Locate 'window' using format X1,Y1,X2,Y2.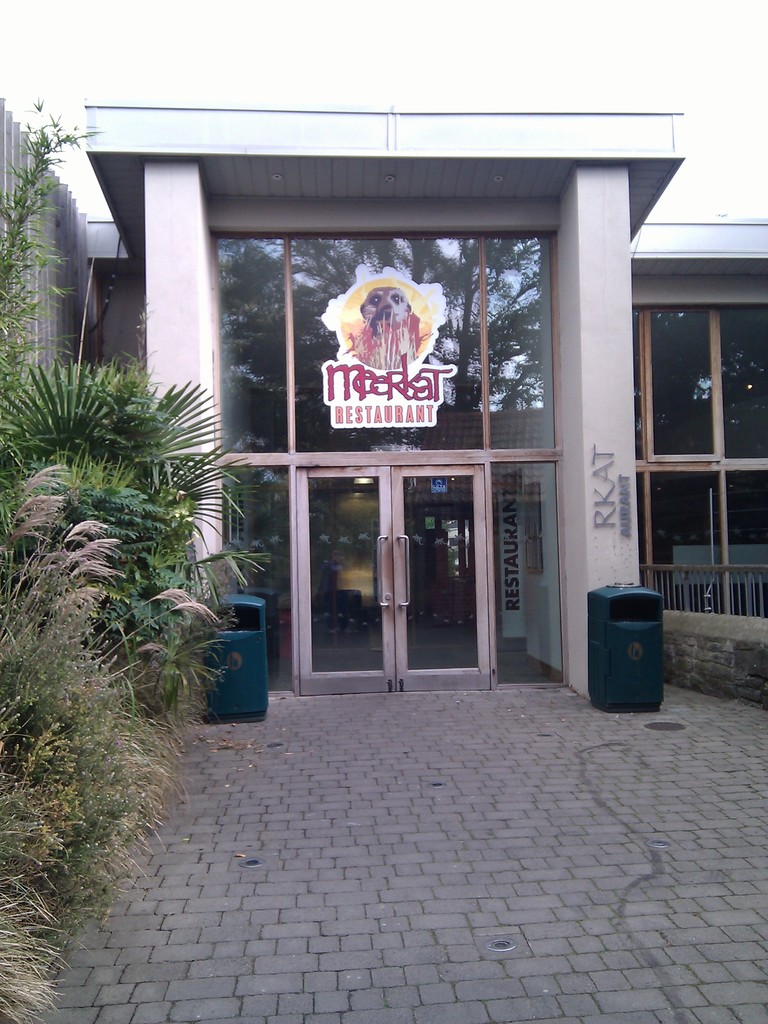
626,227,744,591.
